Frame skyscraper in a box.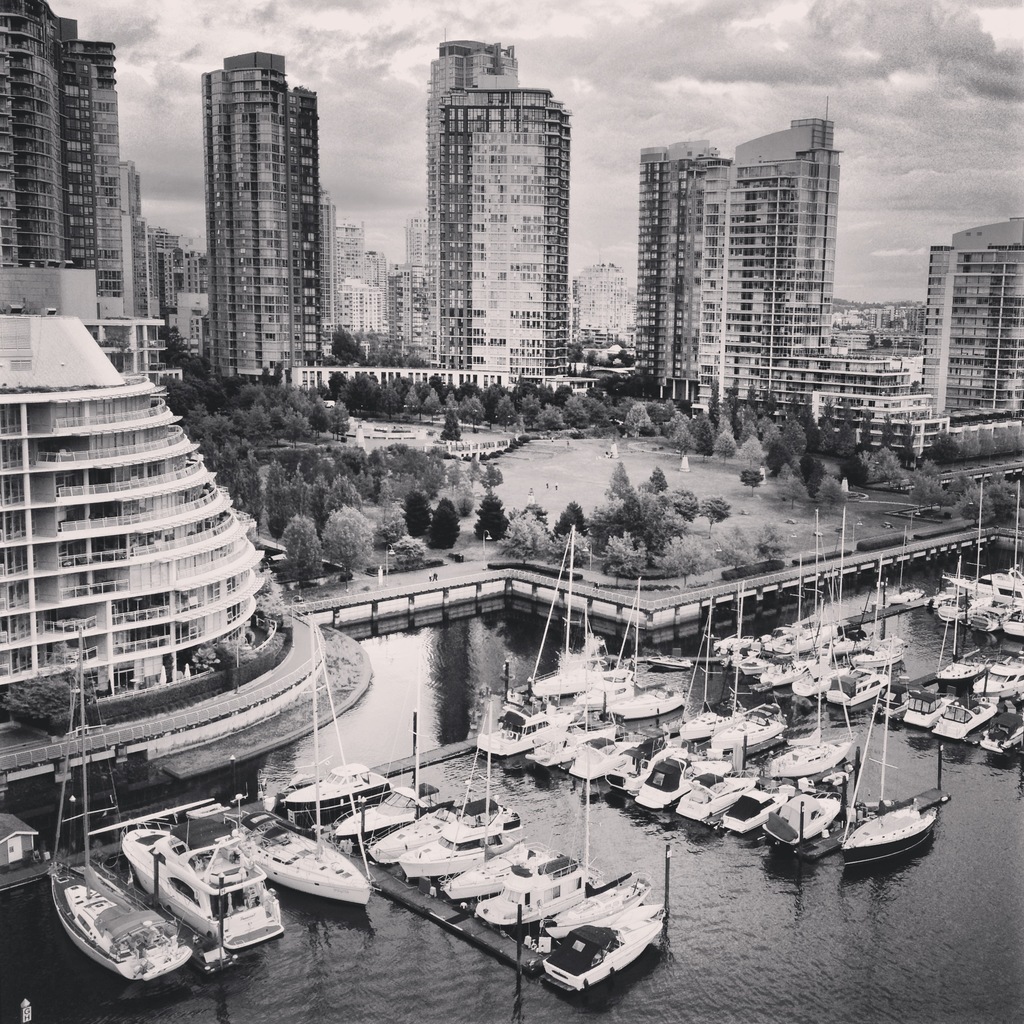
bbox=[716, 111, 843, 413].
